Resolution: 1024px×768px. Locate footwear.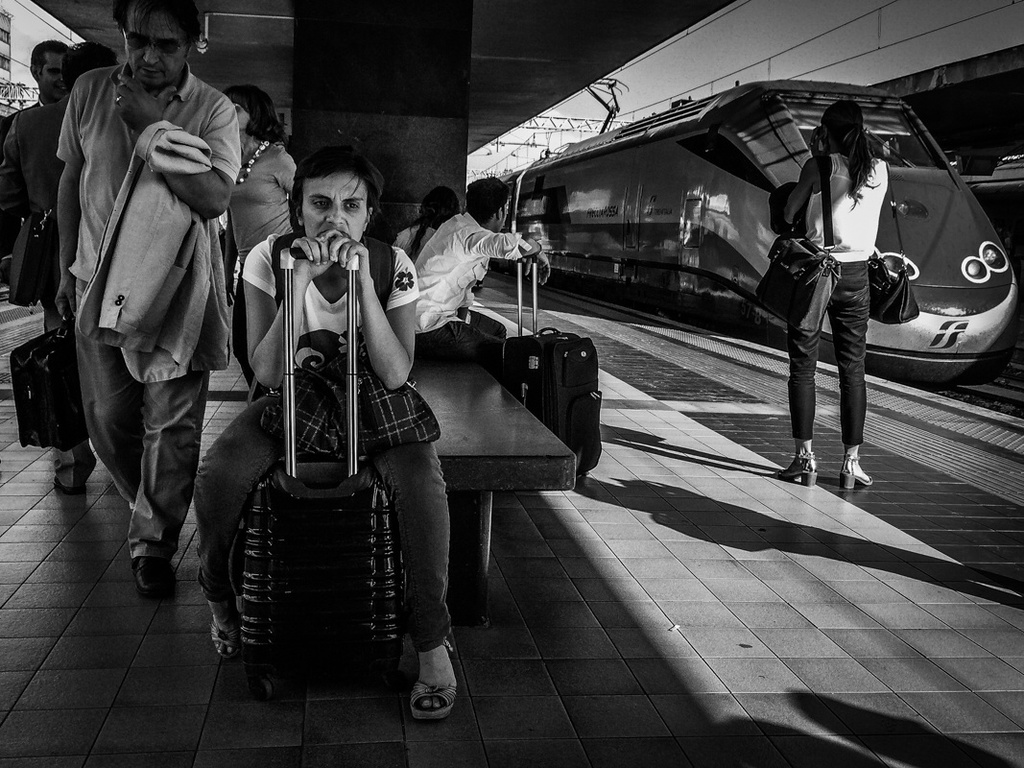
[388,646,459,734].
